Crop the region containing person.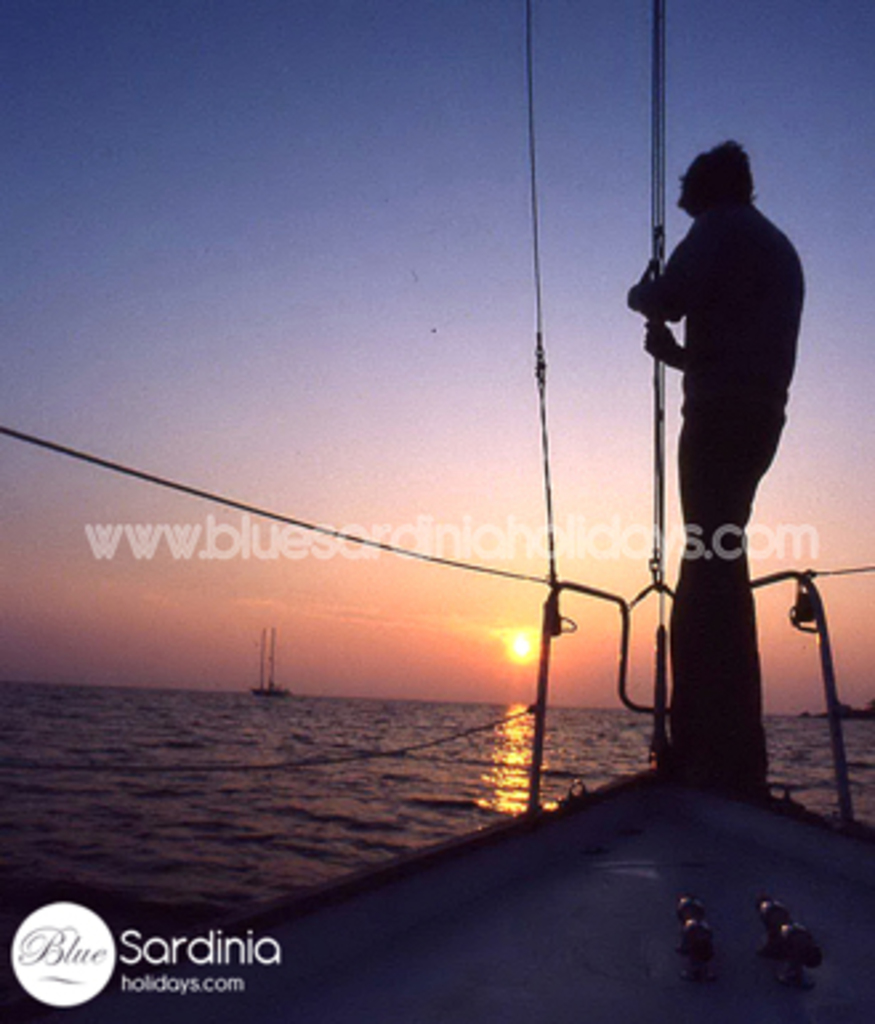
Crop region: locate(612, 106, 835, 811).
